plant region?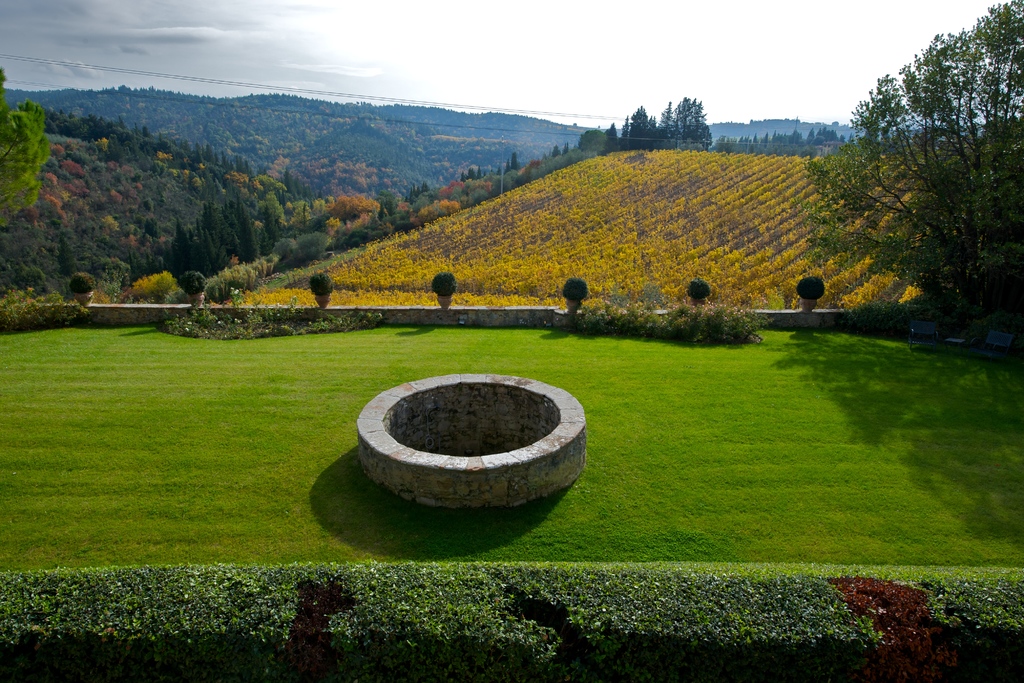
detection(601, 281, 673, 323)
